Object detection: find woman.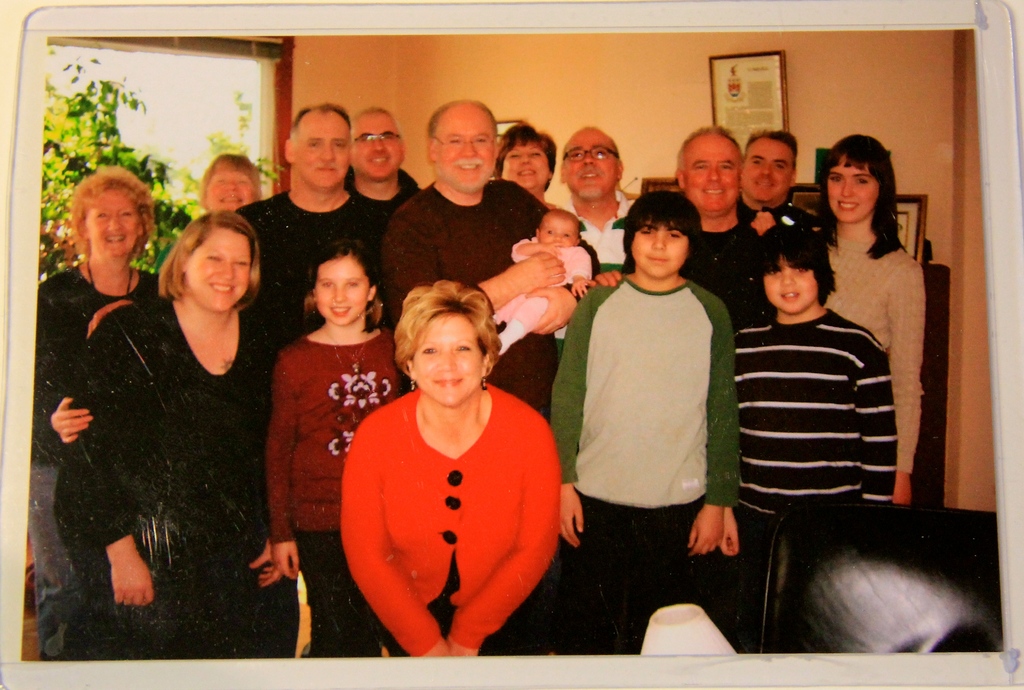
select_region(28, 169, 165, 662).
